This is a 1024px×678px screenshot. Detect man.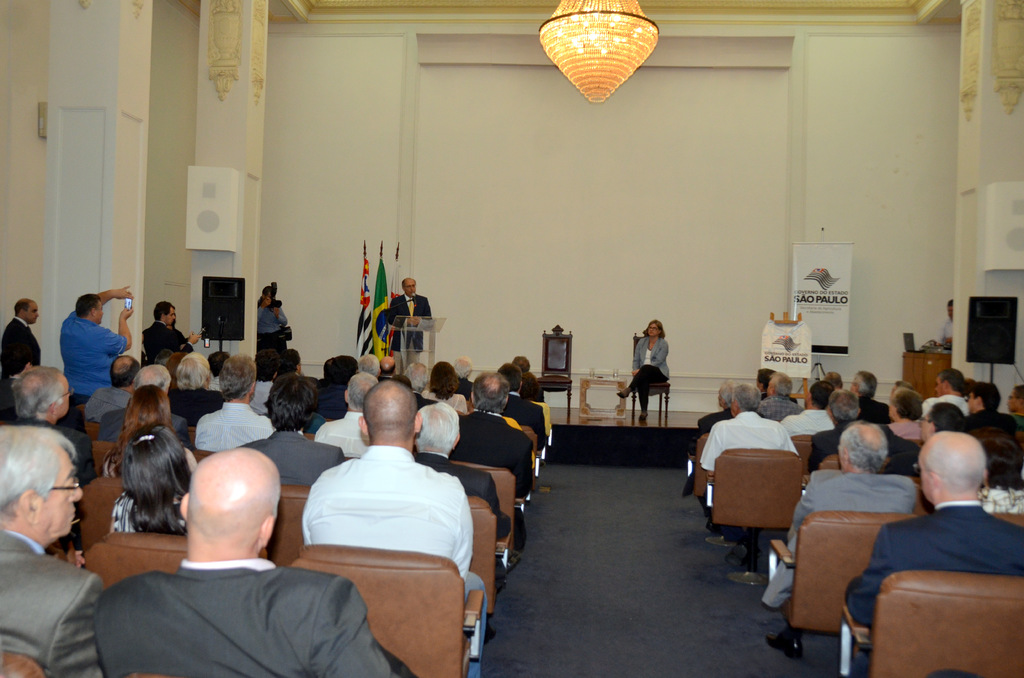
(405,364,430,392).
